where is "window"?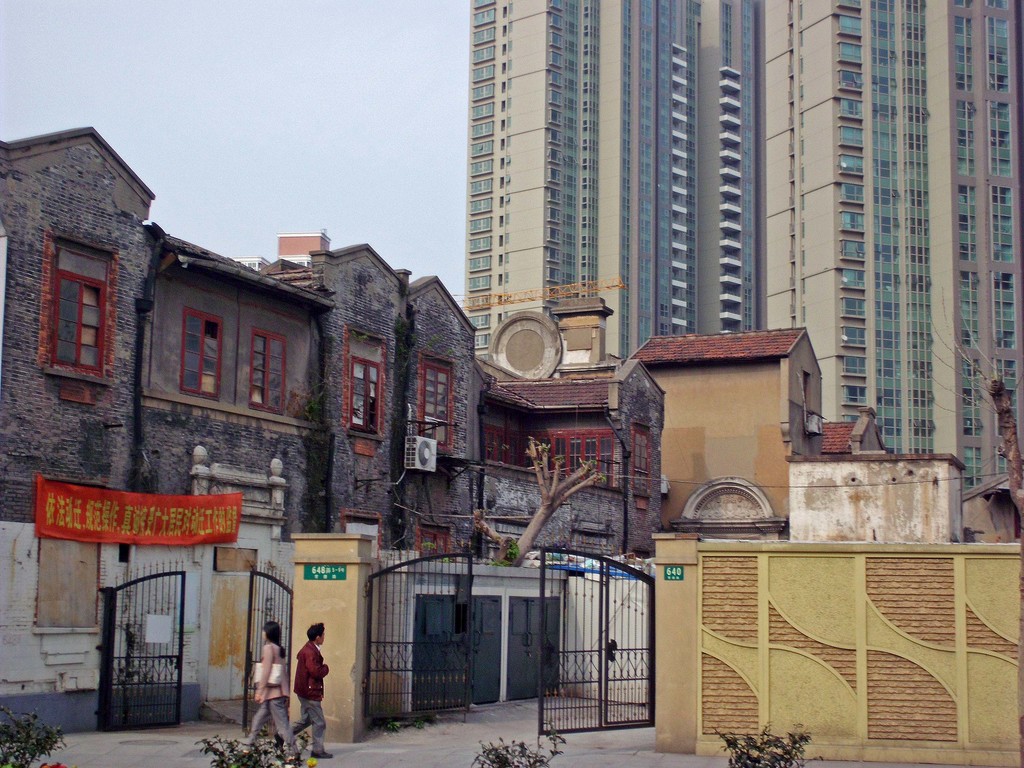
bbox=[842, 352, 866, 378].
